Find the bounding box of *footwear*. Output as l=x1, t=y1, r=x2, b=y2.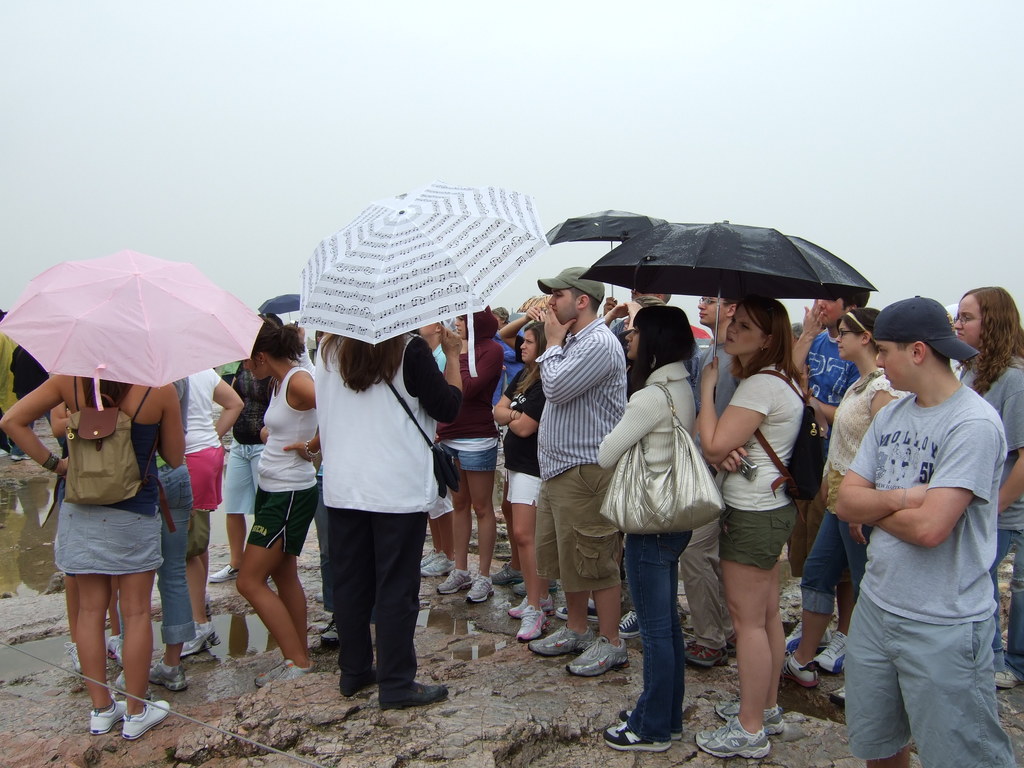
l=515, t=611, r=550, b=644.
